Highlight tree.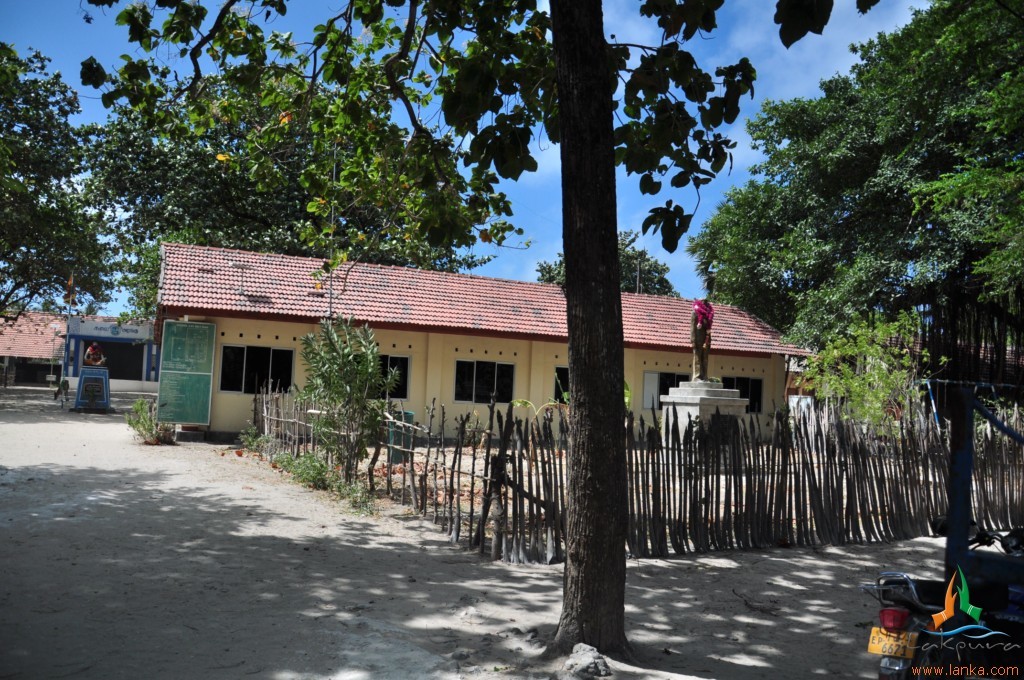
Highlighted region: (533, 227, 689, 301).
